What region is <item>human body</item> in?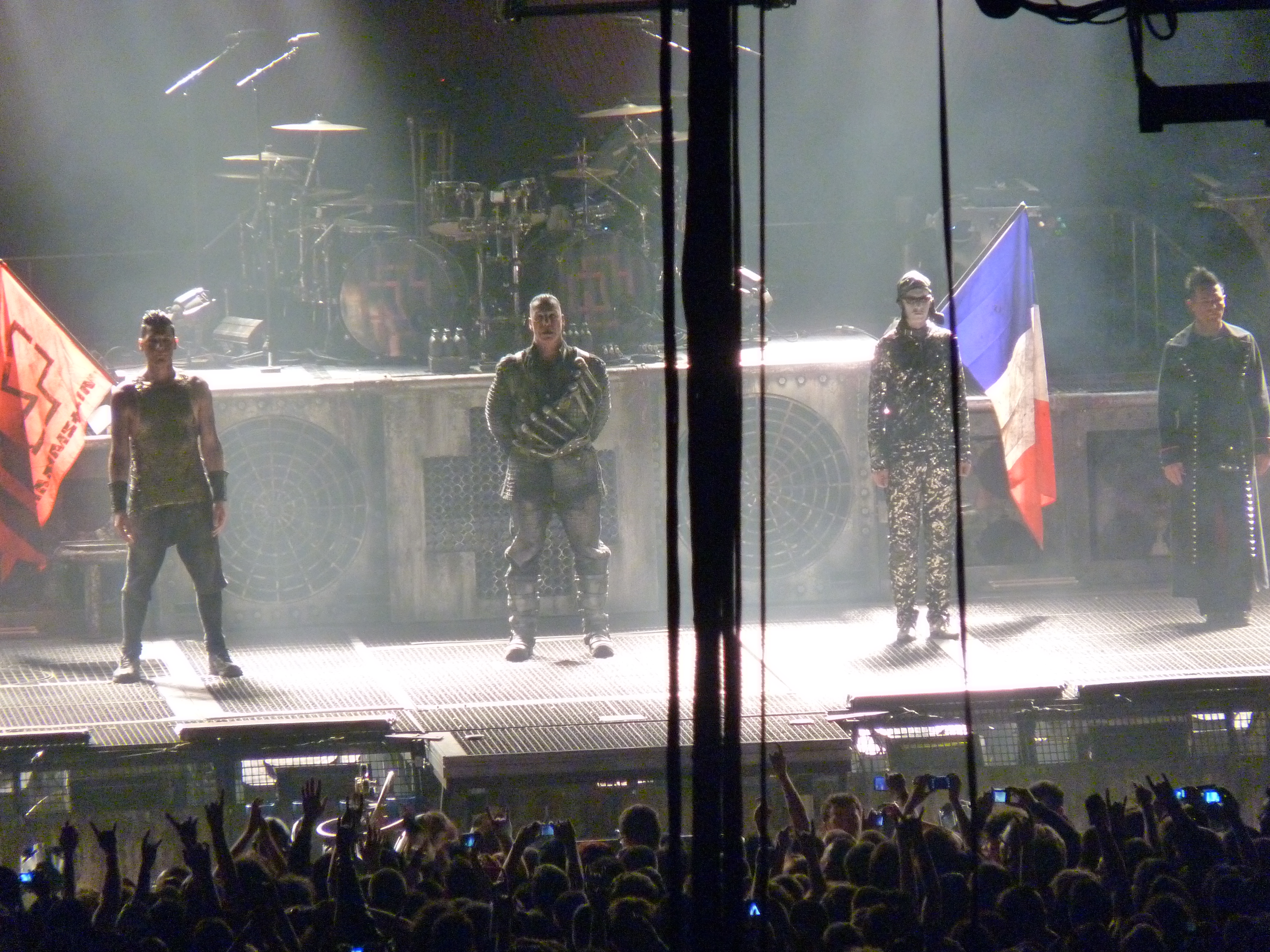
Rect(276, 101, 307, 203).
